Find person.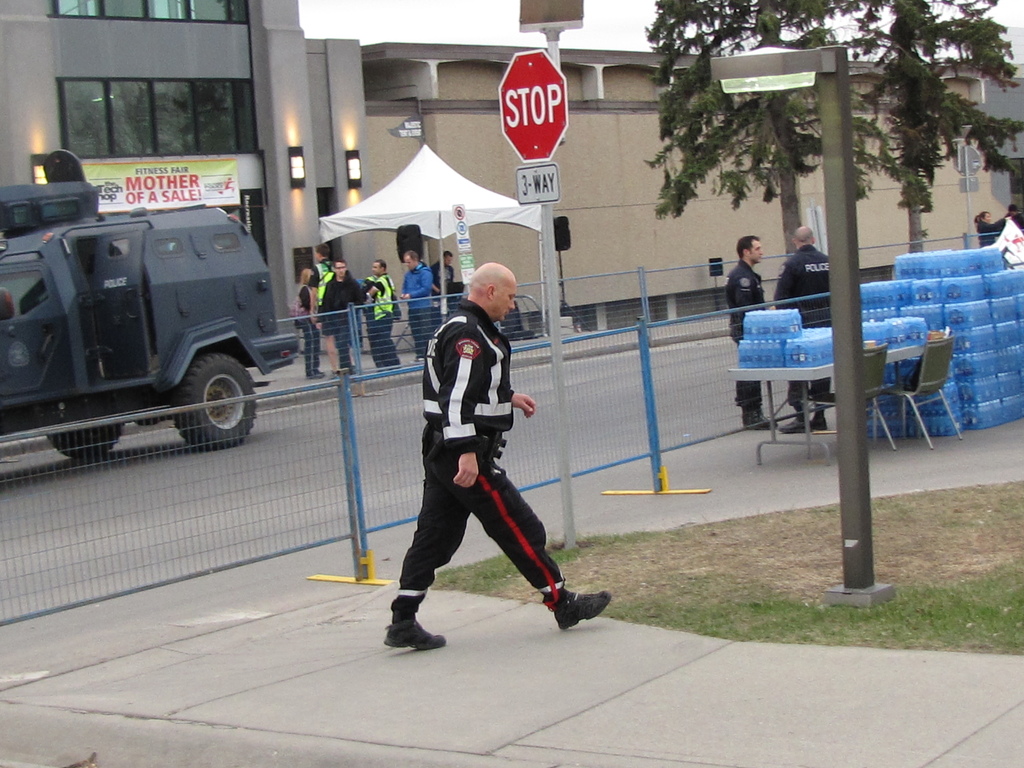
{"left": 309, "top": 237, "right": 337, "bottom": 280}.
